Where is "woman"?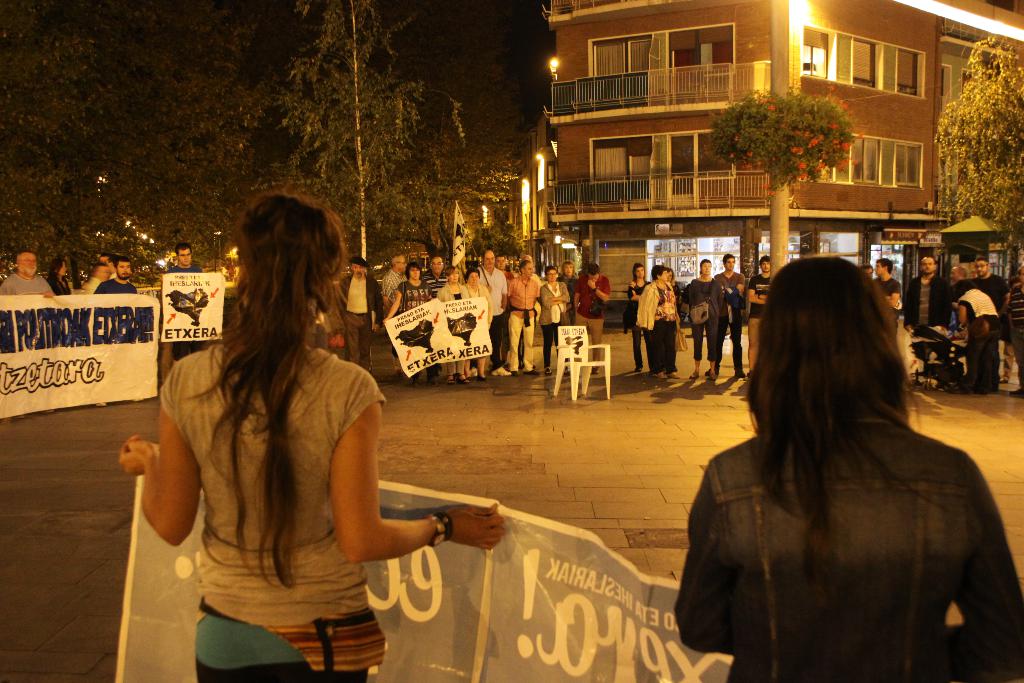
locate(437, 268, 471, 387).
